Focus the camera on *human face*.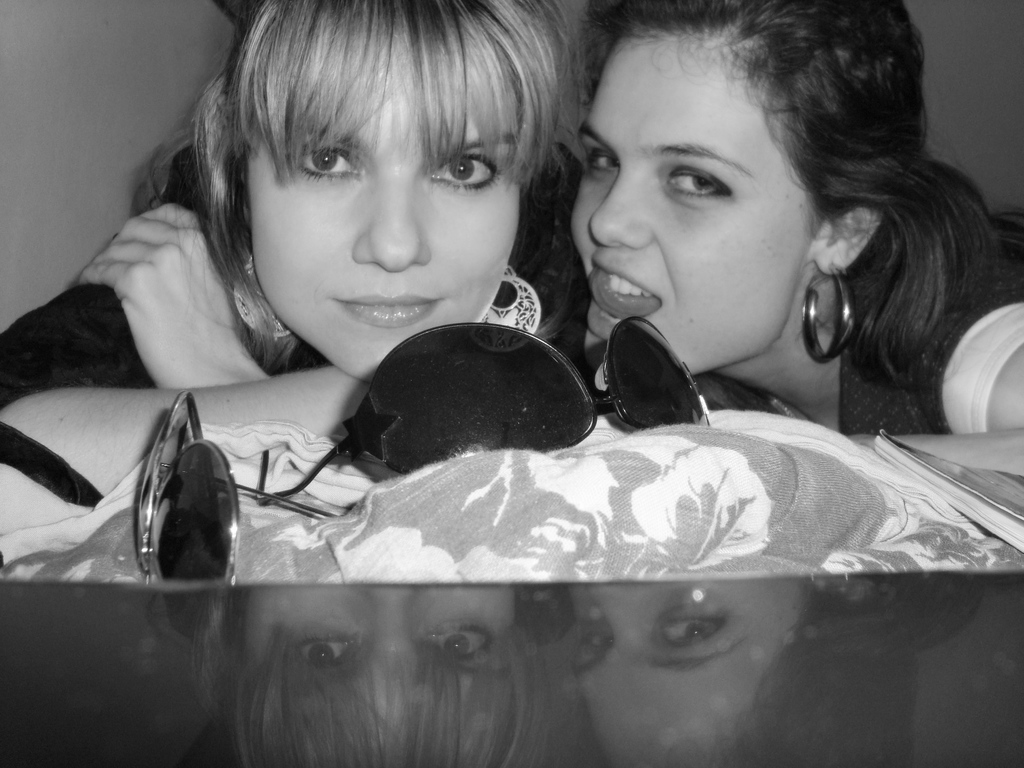
Focus region: x1=247 y1=74 x2=520 y2=380.
